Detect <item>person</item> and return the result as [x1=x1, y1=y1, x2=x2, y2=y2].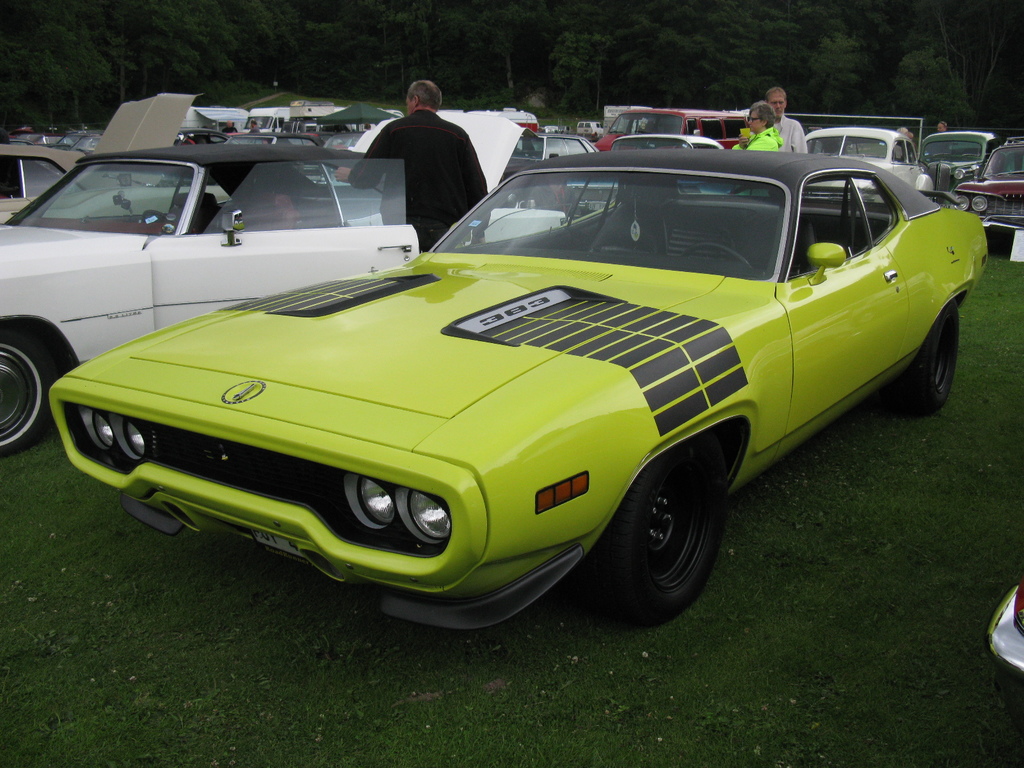
[x1=221, y1=120, x2=237, y2=135].
